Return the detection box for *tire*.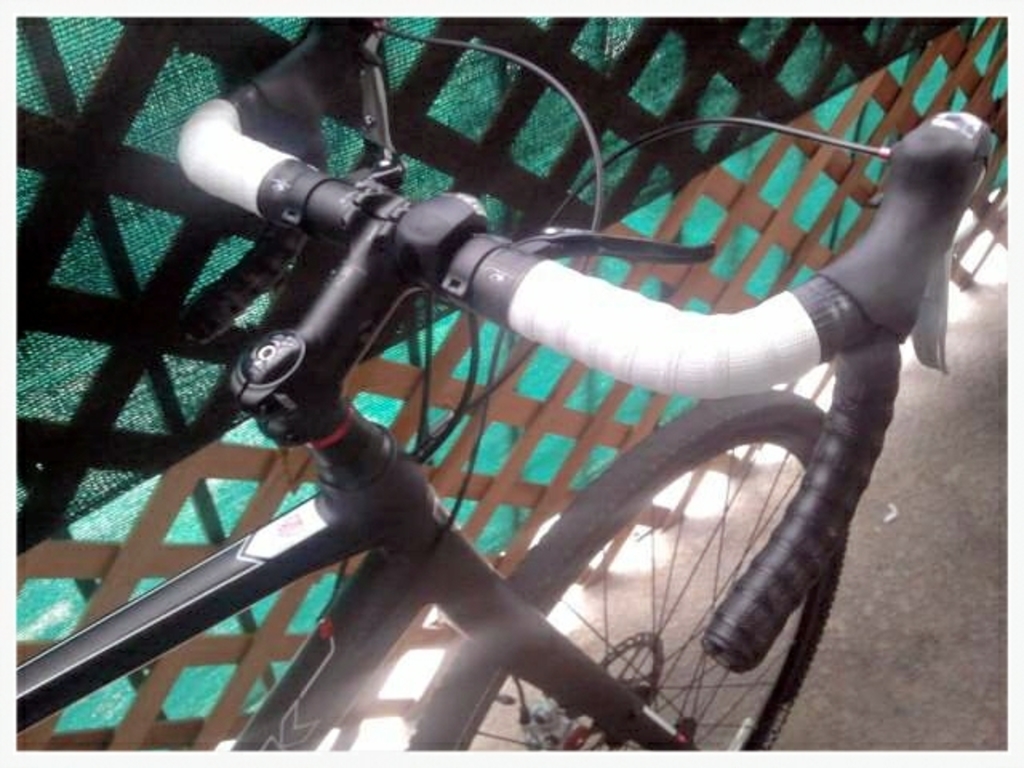
392 379 853 752.
